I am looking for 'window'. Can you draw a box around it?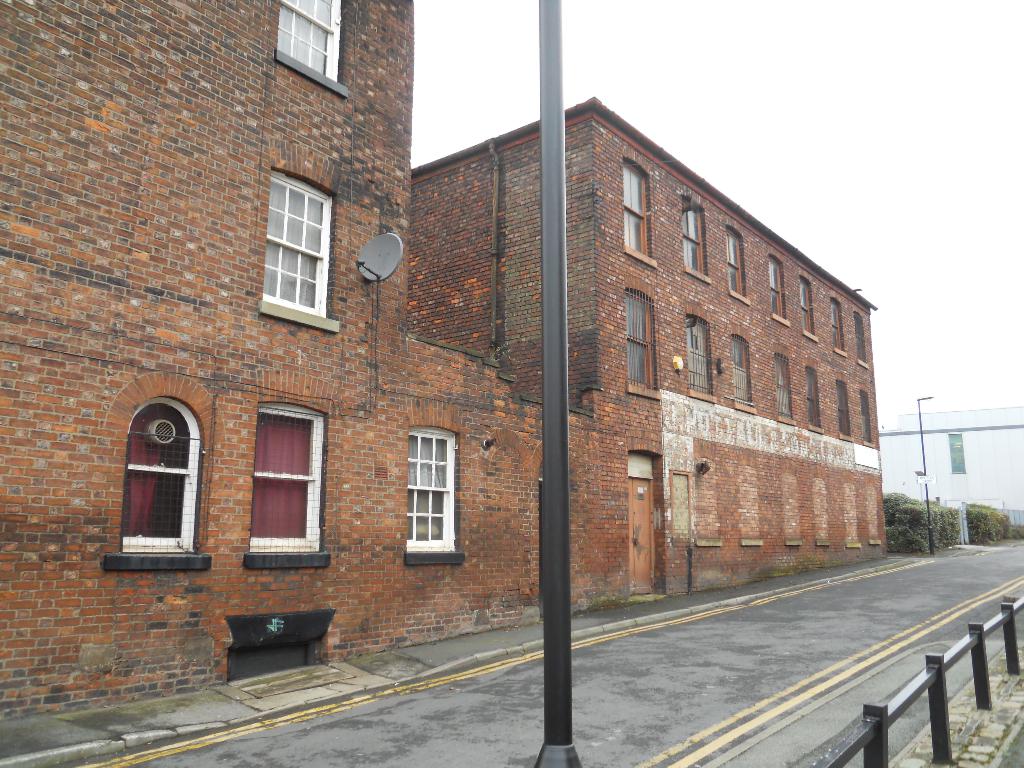
Sure, the bounding box is {"left": 858, "top": 381, "right": 877, "bottom": 450}.
